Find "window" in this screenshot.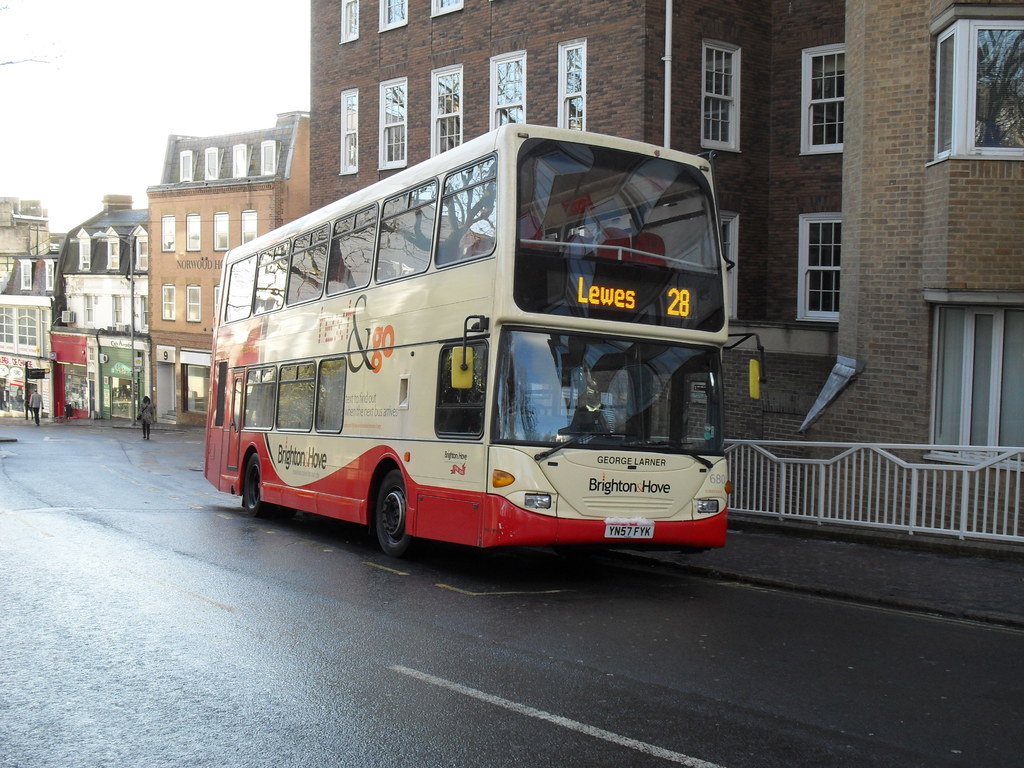
The bounding box for "window" is [x1=44, y1=259, x2=52, y2=291].
